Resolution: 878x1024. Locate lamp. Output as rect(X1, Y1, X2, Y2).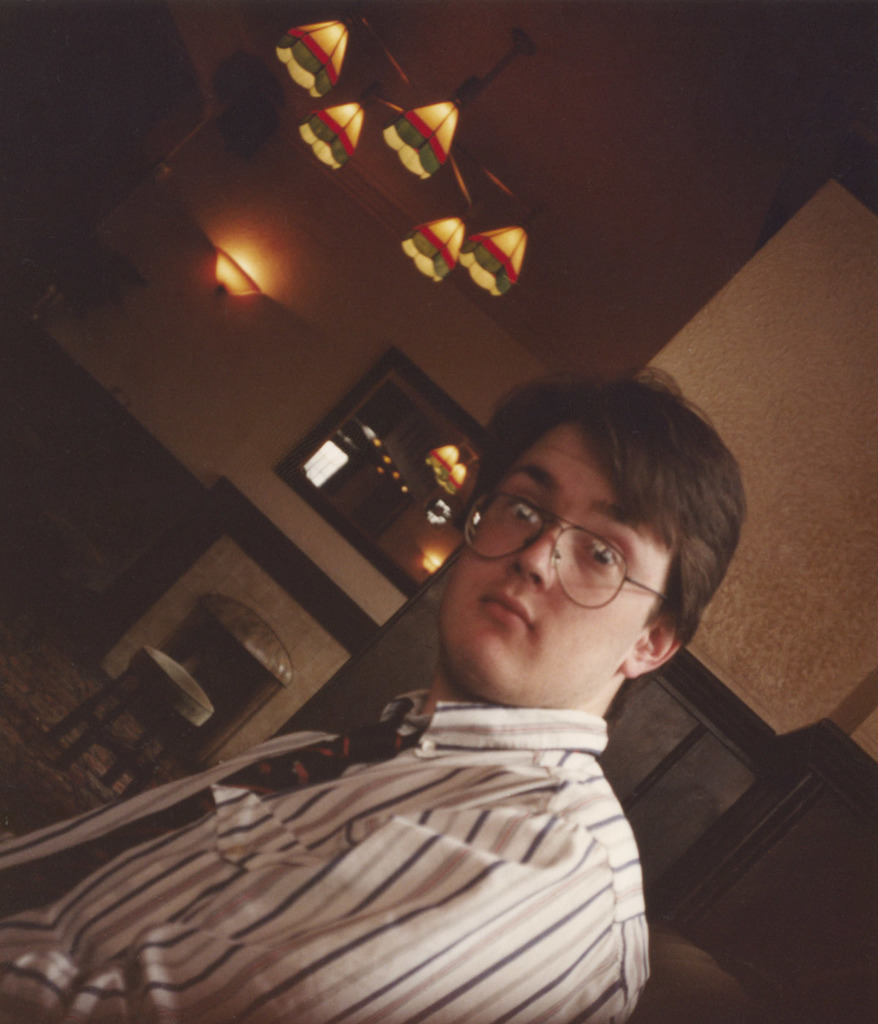
rect(377, 29, 535, 181).
